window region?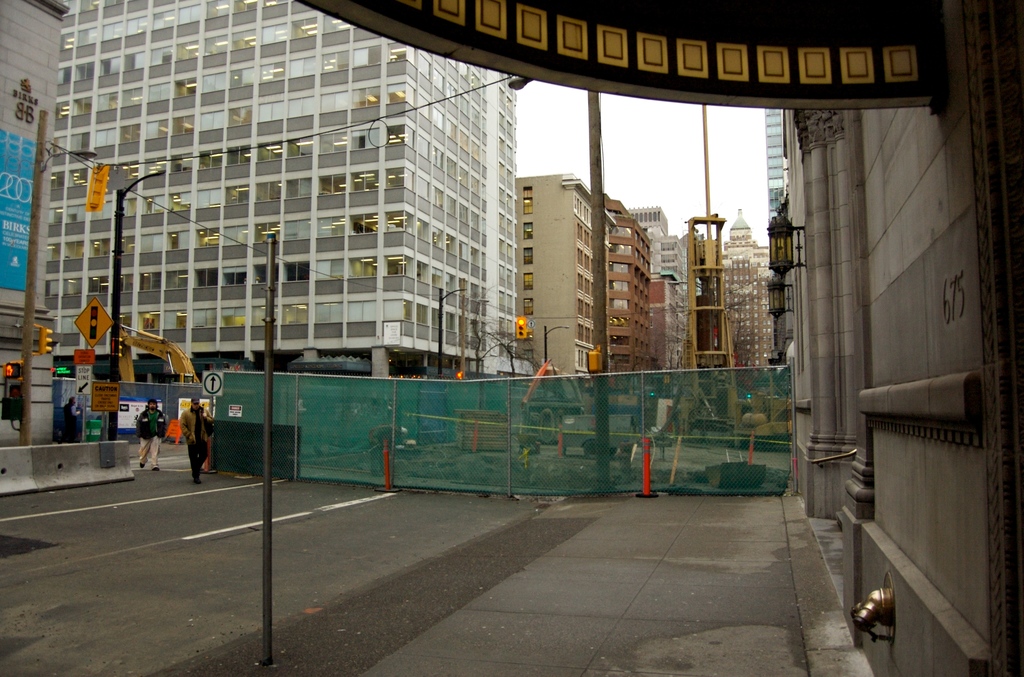
<bbox>223, 184, 242, 210</bbox>
